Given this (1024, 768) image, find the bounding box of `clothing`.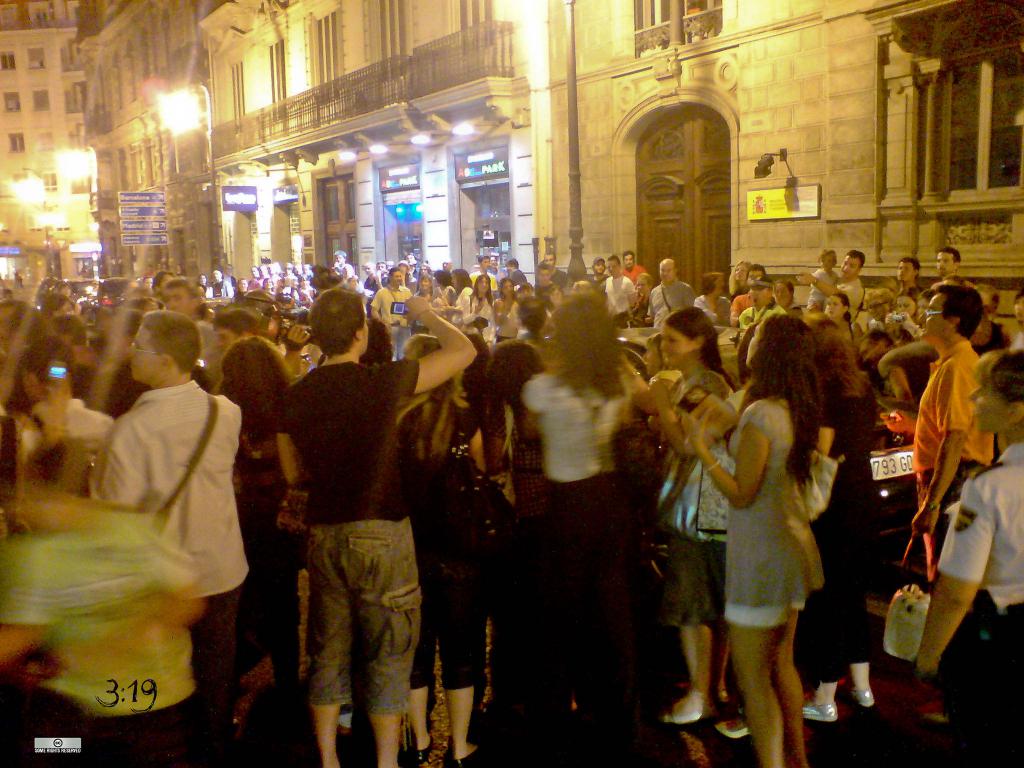
detection(8, 264, 1022, 760).
